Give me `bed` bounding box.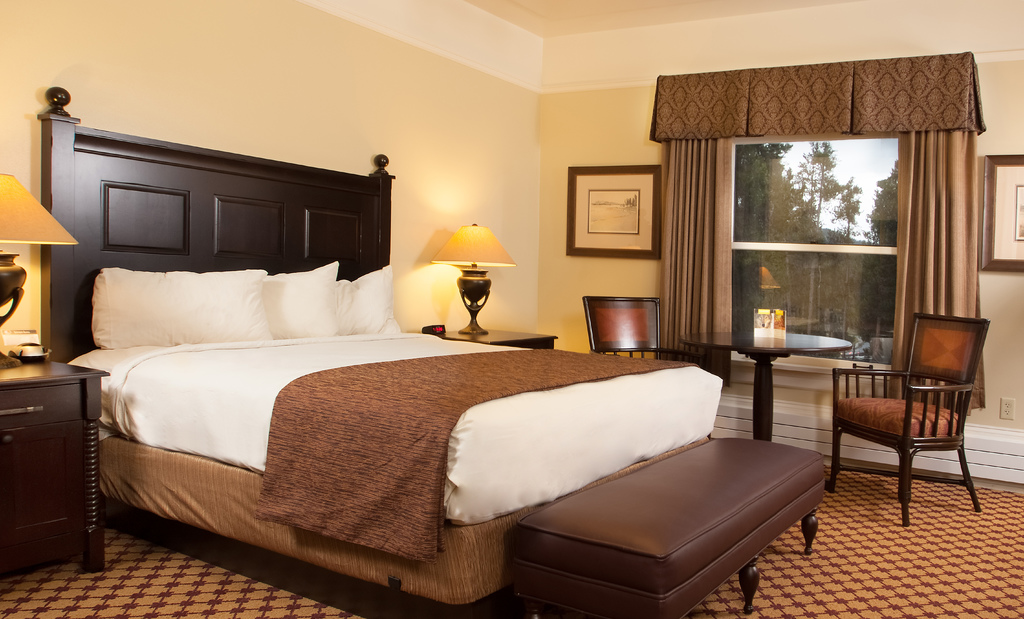
{"left": 47, "top": 93, "right": 830, "bottom": 618}.
